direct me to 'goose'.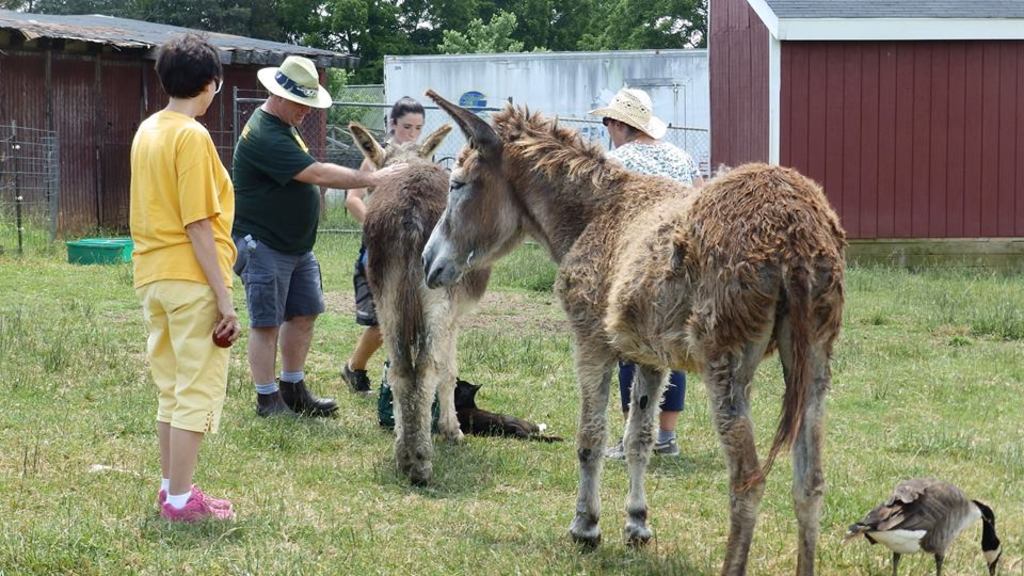
Direction: pyautogui.locateOnScreen(851, 480, 1002, 575).
